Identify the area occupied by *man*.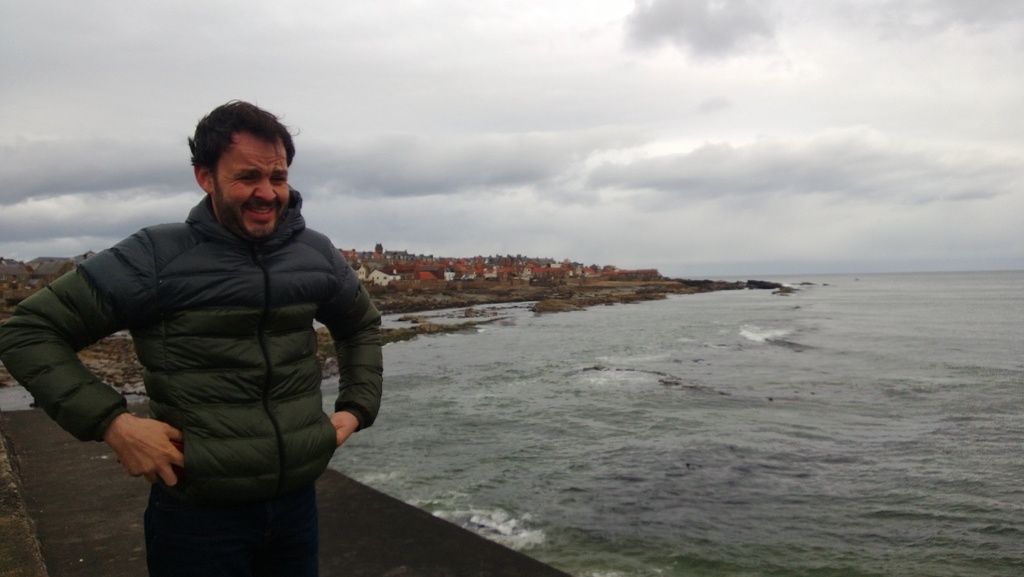
Area: 40, 97, 397, 558.
